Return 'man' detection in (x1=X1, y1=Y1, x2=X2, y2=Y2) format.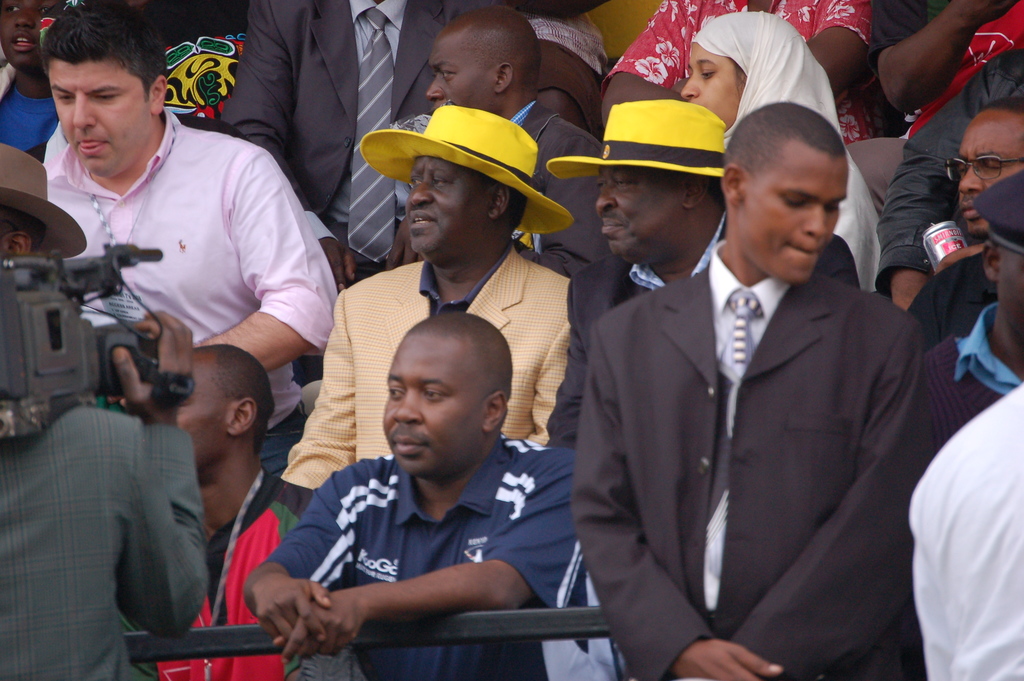
(x1=137, y1=345, x2=317, y2=679).
